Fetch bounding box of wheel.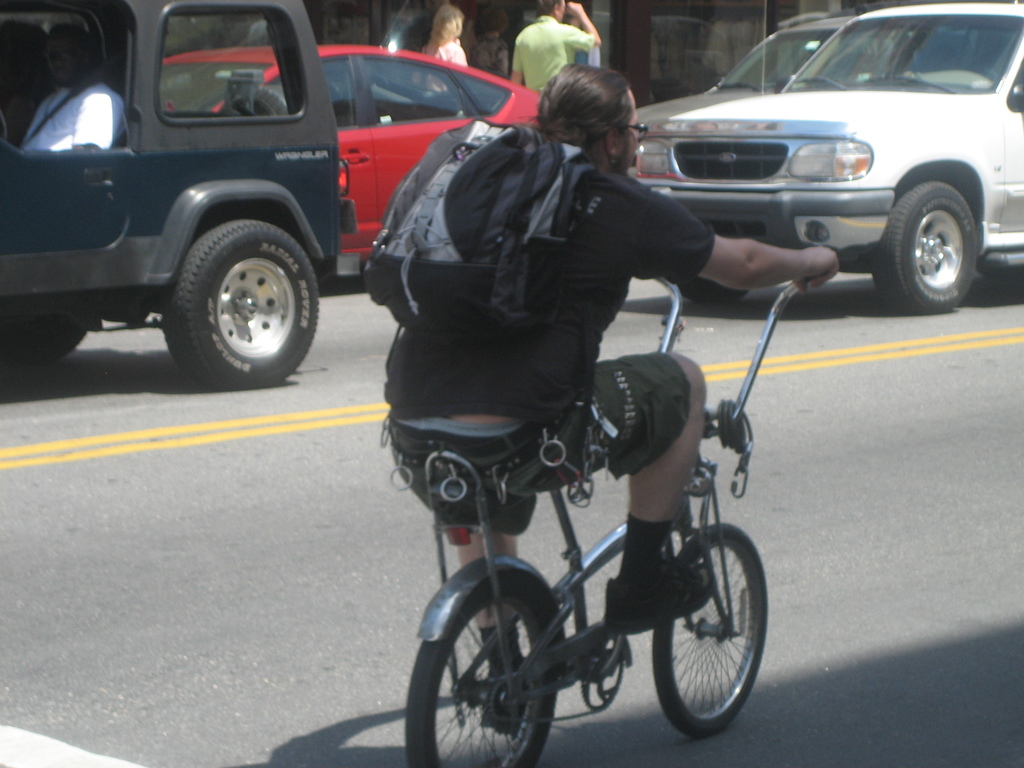
Bbox: <bbox>650, 232, 755, 300</bbox>.
